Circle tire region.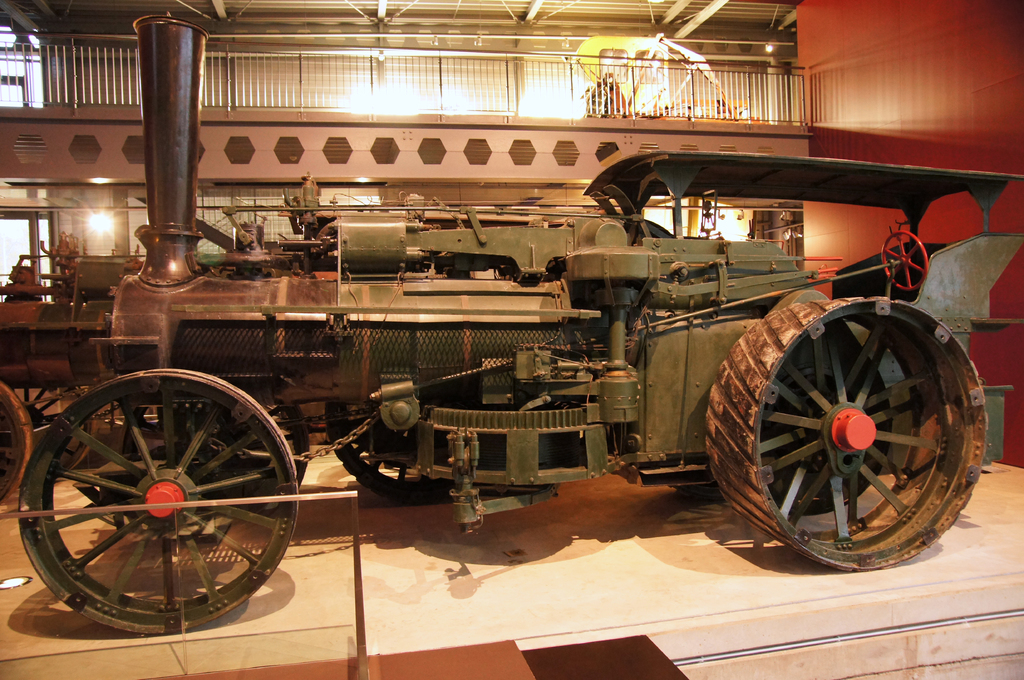
Region: {"x1": 17, "y1": 364, "x2": 299, "y2": 633}.
